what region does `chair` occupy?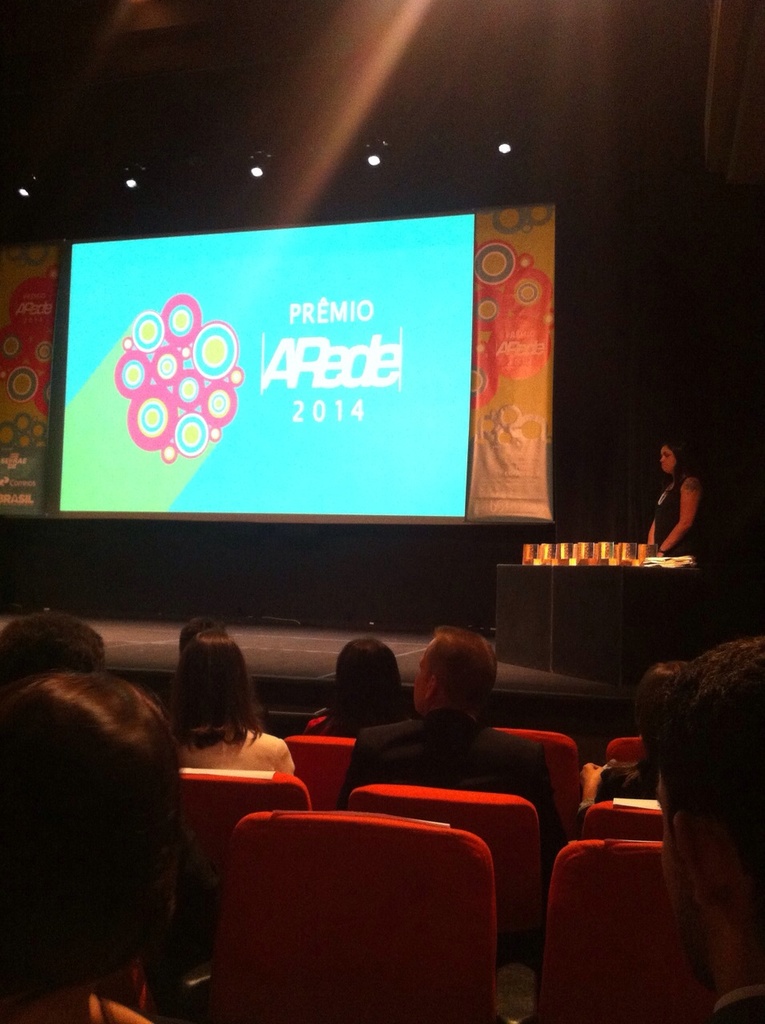
detection(211, 817, 493, 1023).
